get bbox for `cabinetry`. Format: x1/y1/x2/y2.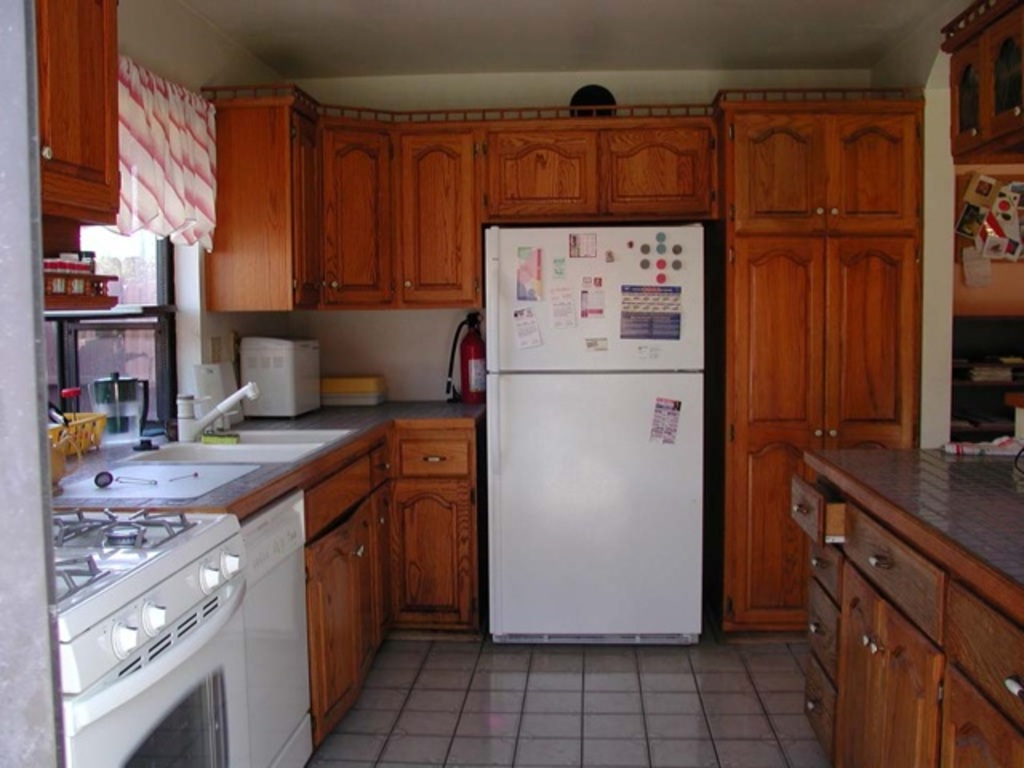
306/456/370/541.
